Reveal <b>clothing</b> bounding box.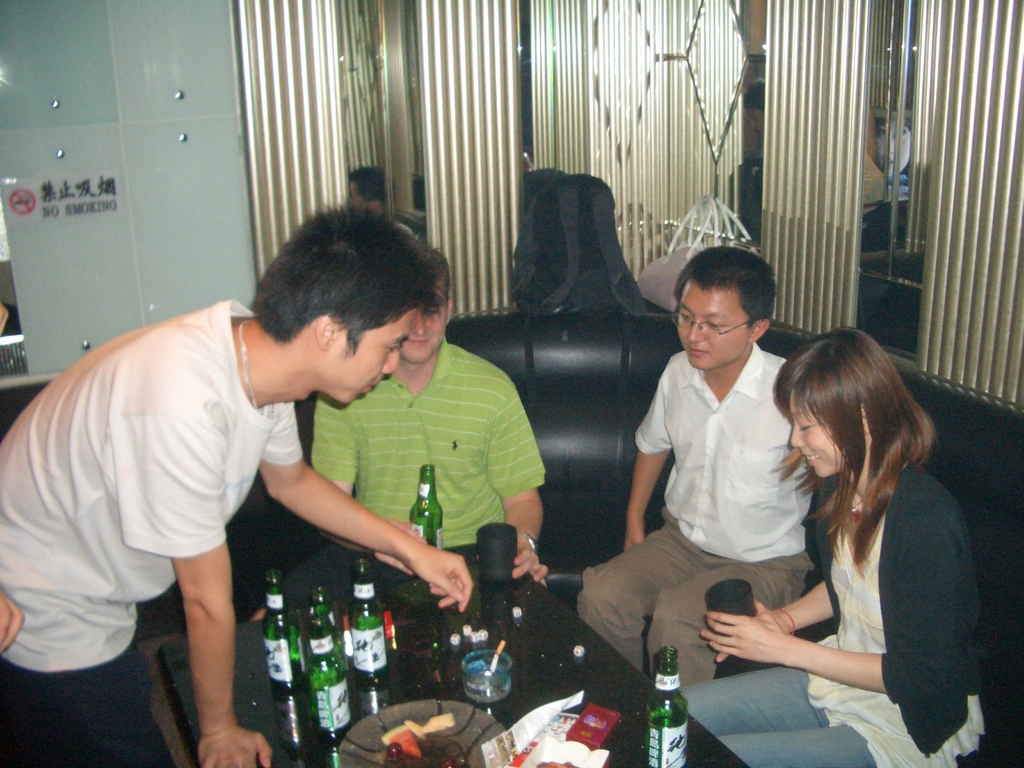
Revealed: locate(574, 349, 807, 687).
